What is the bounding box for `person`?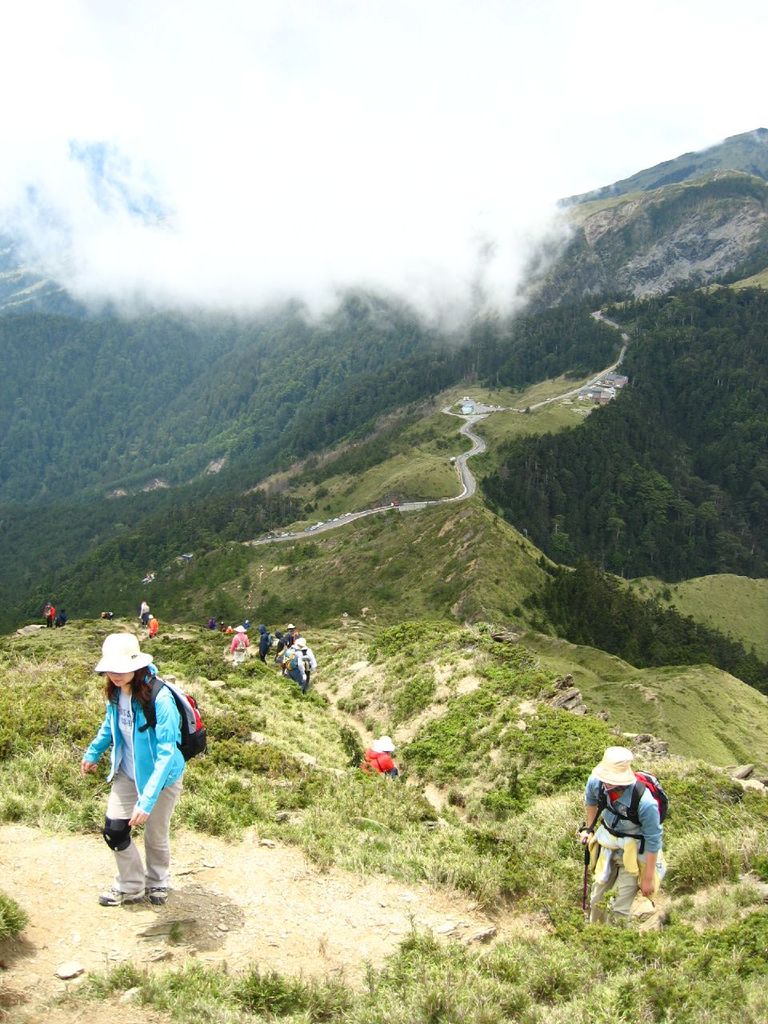
[72, 630, 190, 904].
